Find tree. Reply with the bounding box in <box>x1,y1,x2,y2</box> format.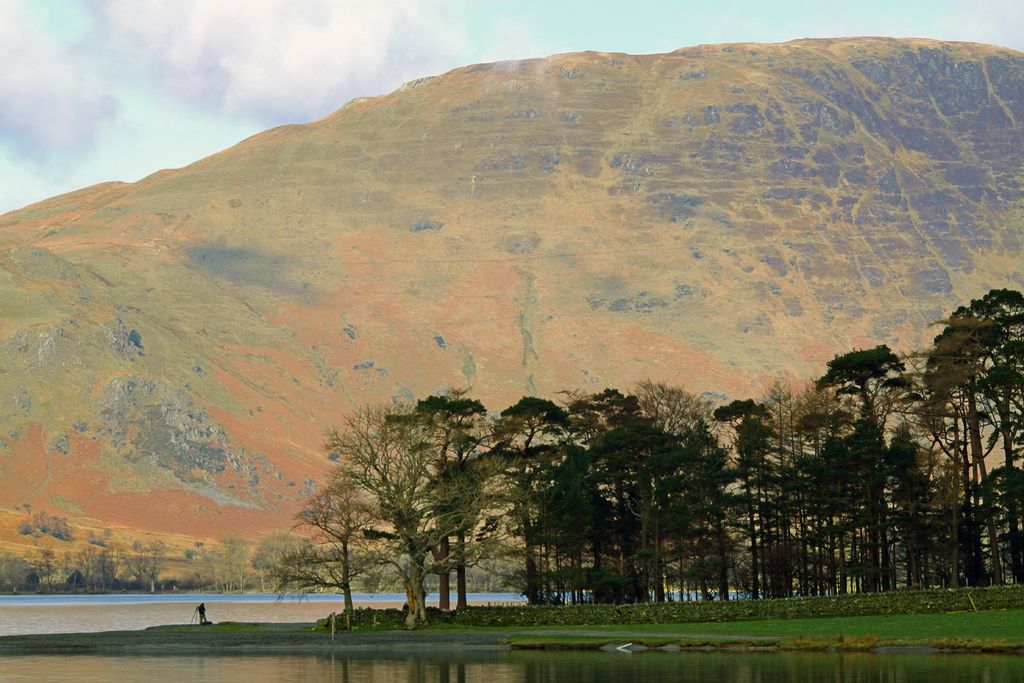
<box>199,541,252,598</box>.
